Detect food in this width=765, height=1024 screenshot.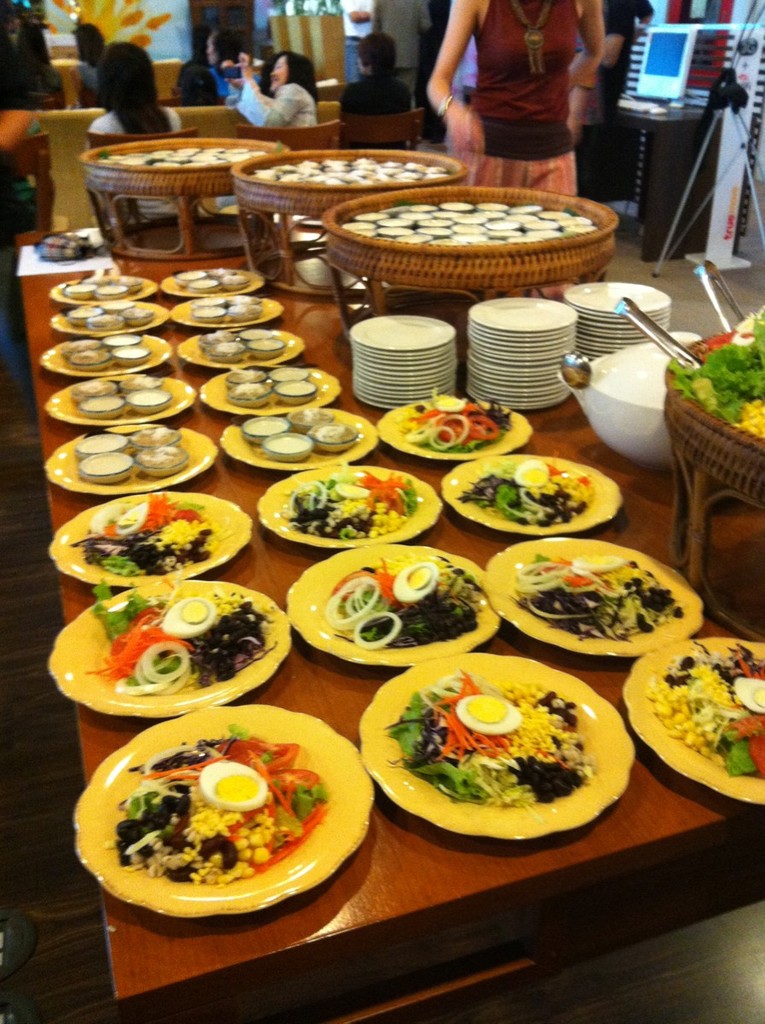
Detection: [left=247, top=418, right=283, bottom=434].
